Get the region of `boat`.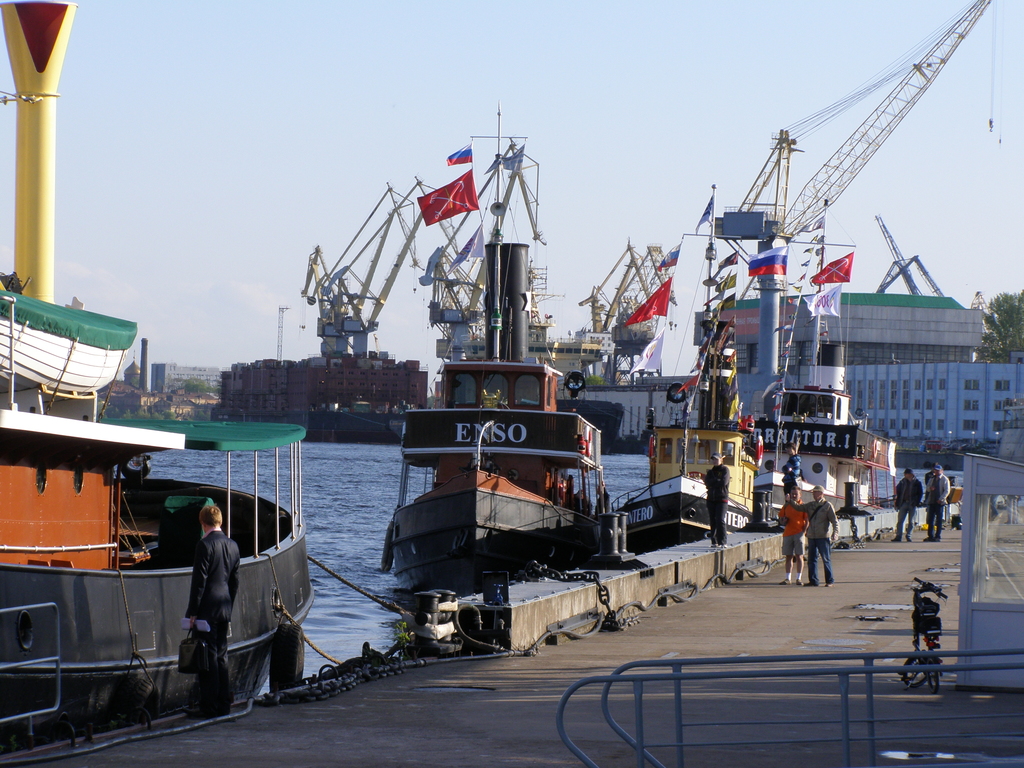
{"left": 0, "top": 298, "right": 339, "bottom": 748}.
